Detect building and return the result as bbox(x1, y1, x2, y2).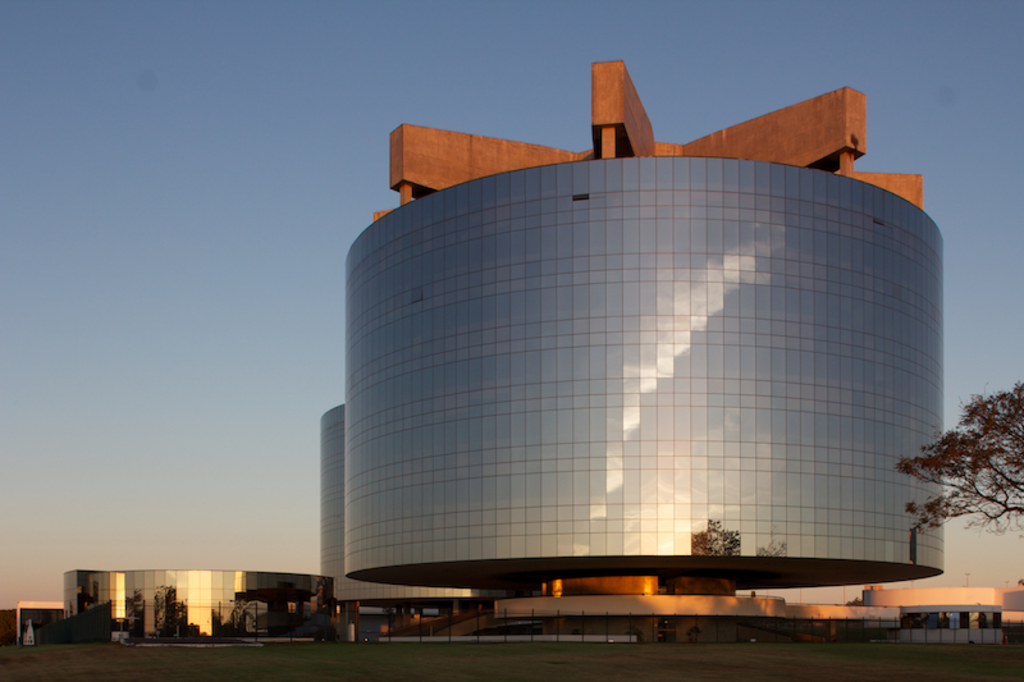
bbox(67, 571, 334, 640).
